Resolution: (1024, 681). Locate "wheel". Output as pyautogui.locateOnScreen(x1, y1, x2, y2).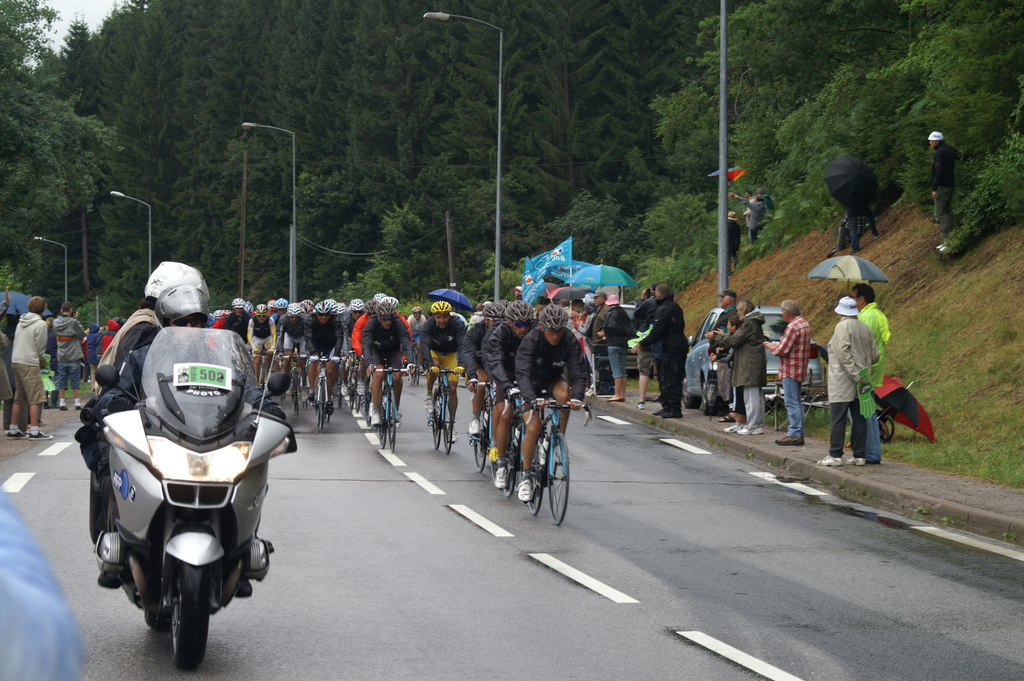
pyautogui.locateOnScreen(526, 447, 540, 517).
